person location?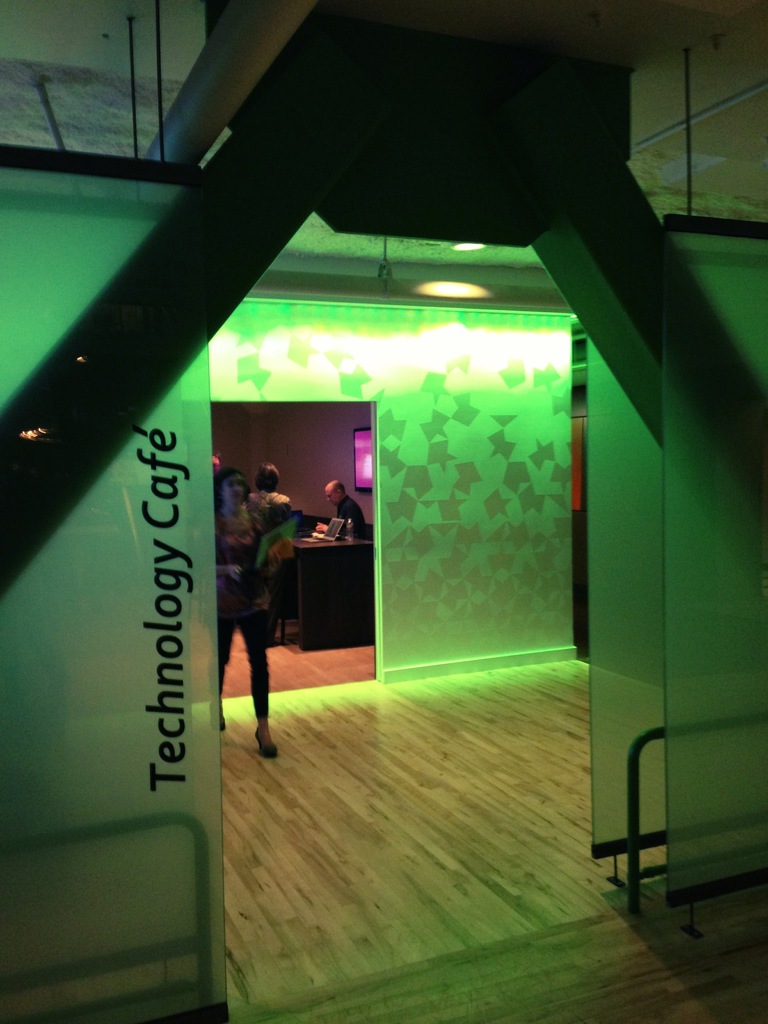
248,459,292,525
